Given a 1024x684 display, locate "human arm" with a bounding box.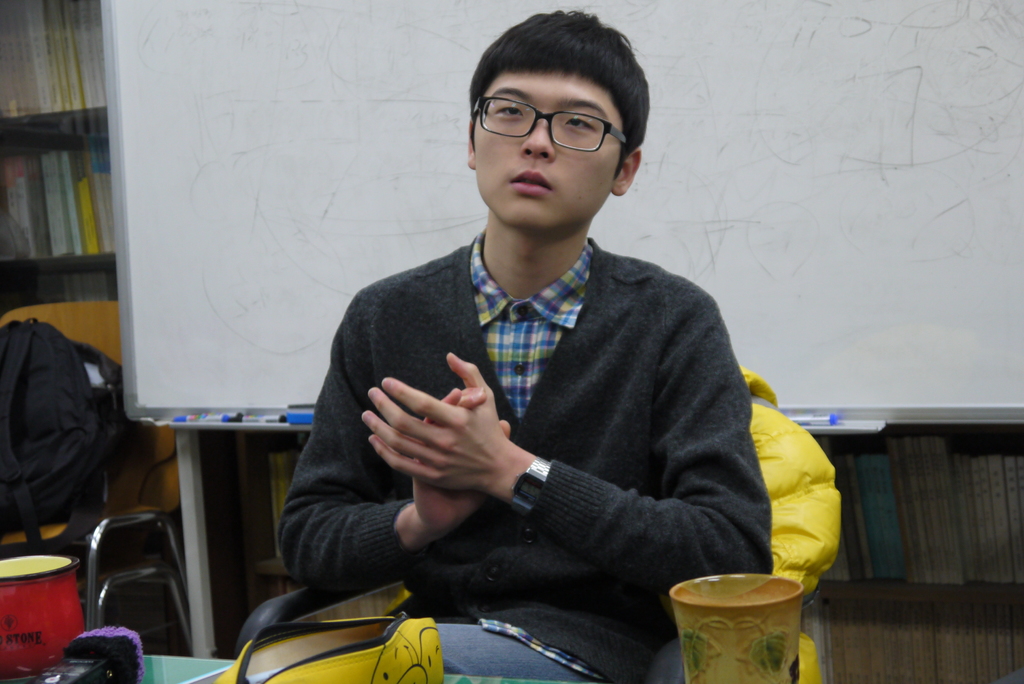
Located: (278,282,516,595).
